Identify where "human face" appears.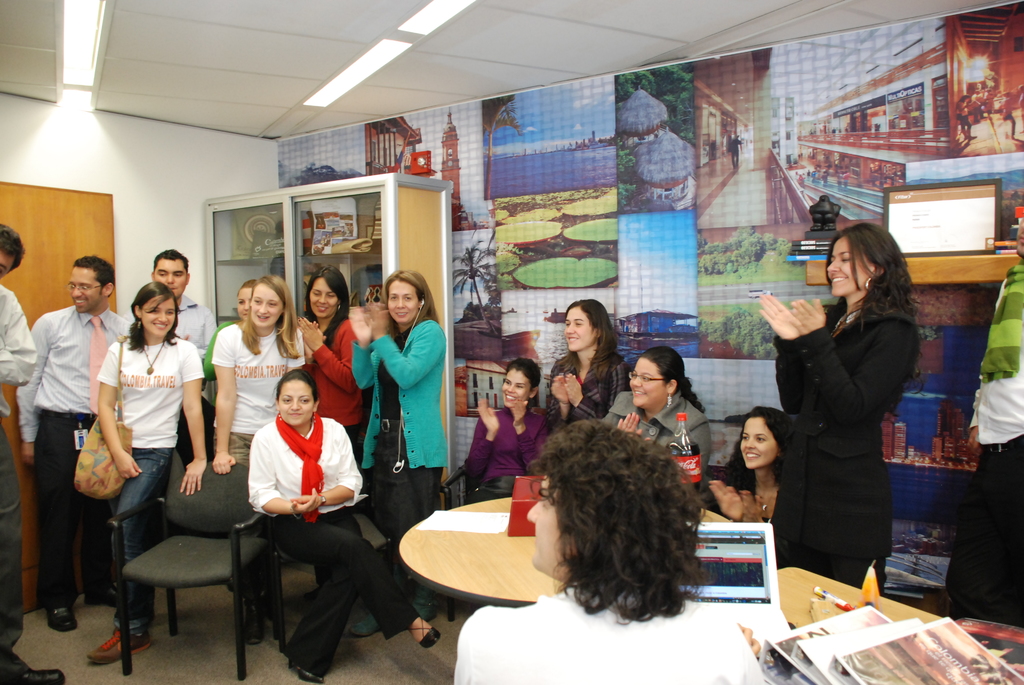
Appears at <region>381, 276, 422, 321</region>.
